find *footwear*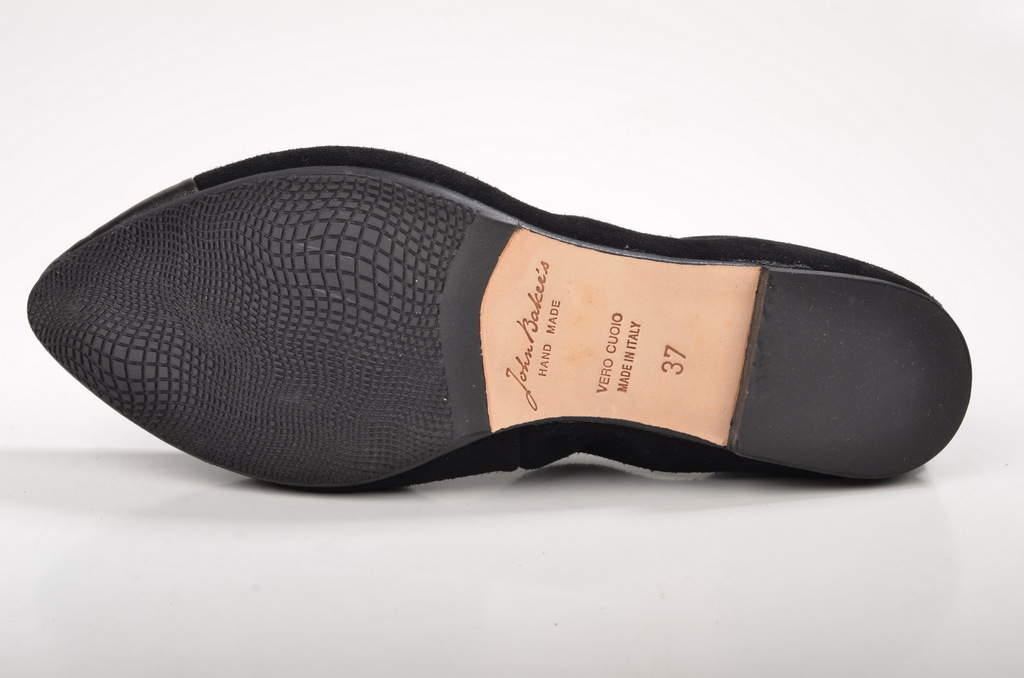
[left=25, top=141, right=977, bottom=496]
